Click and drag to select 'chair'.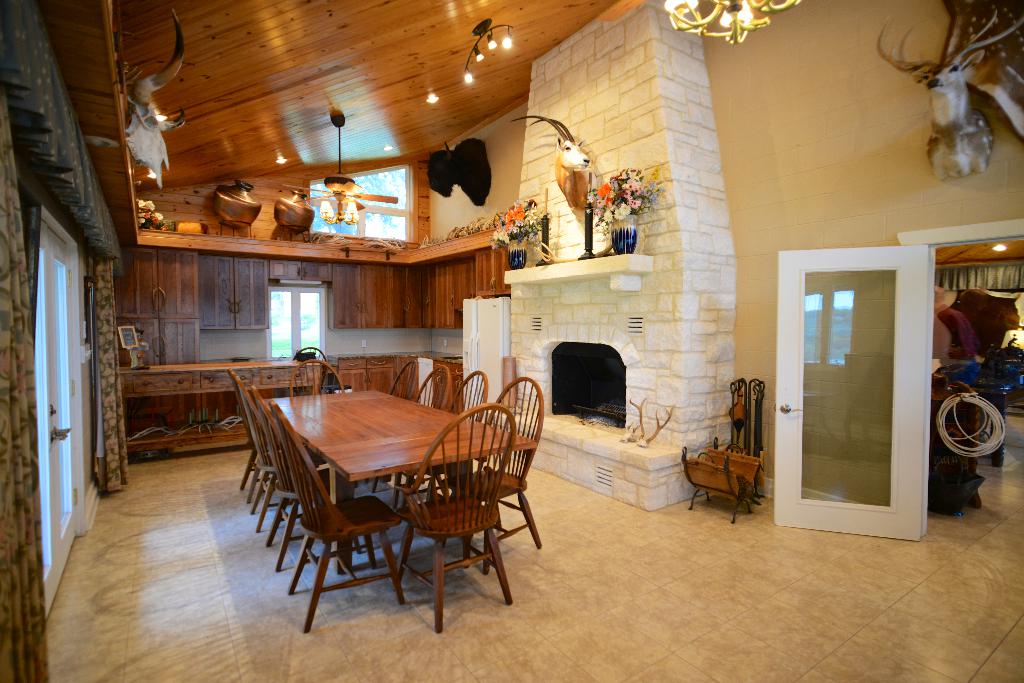
Selection: 271/401/405/630.
